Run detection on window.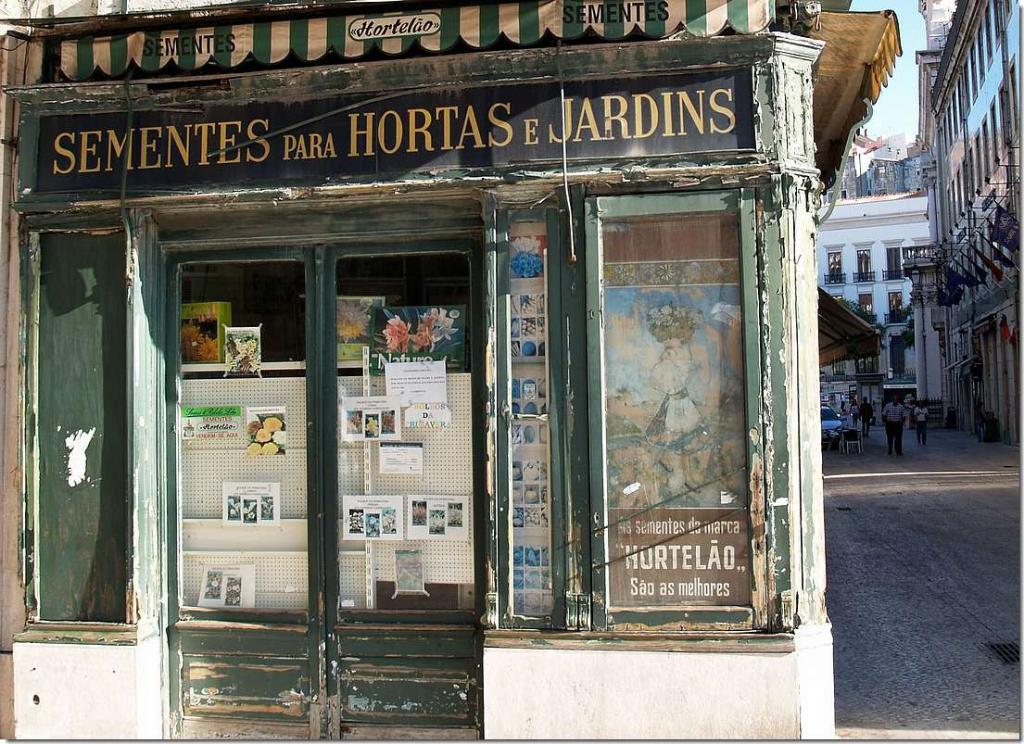
Result: crop(996, 75, 1023, 139).
